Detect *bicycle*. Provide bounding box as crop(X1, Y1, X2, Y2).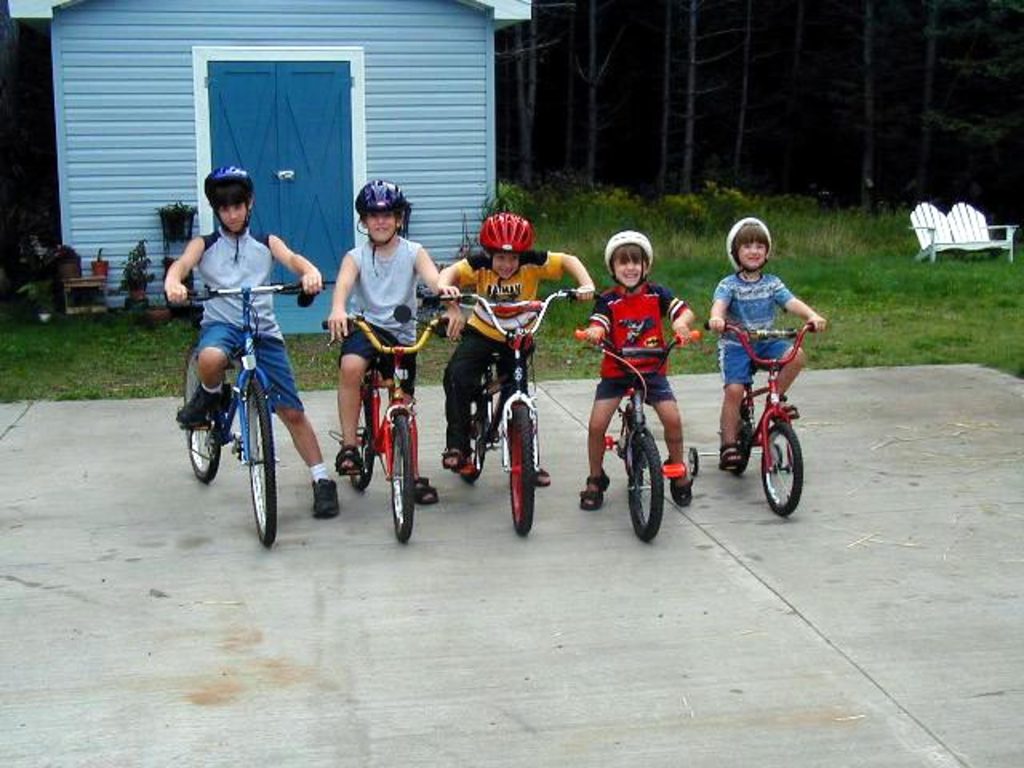
crop(438, 288, 587, 538).
